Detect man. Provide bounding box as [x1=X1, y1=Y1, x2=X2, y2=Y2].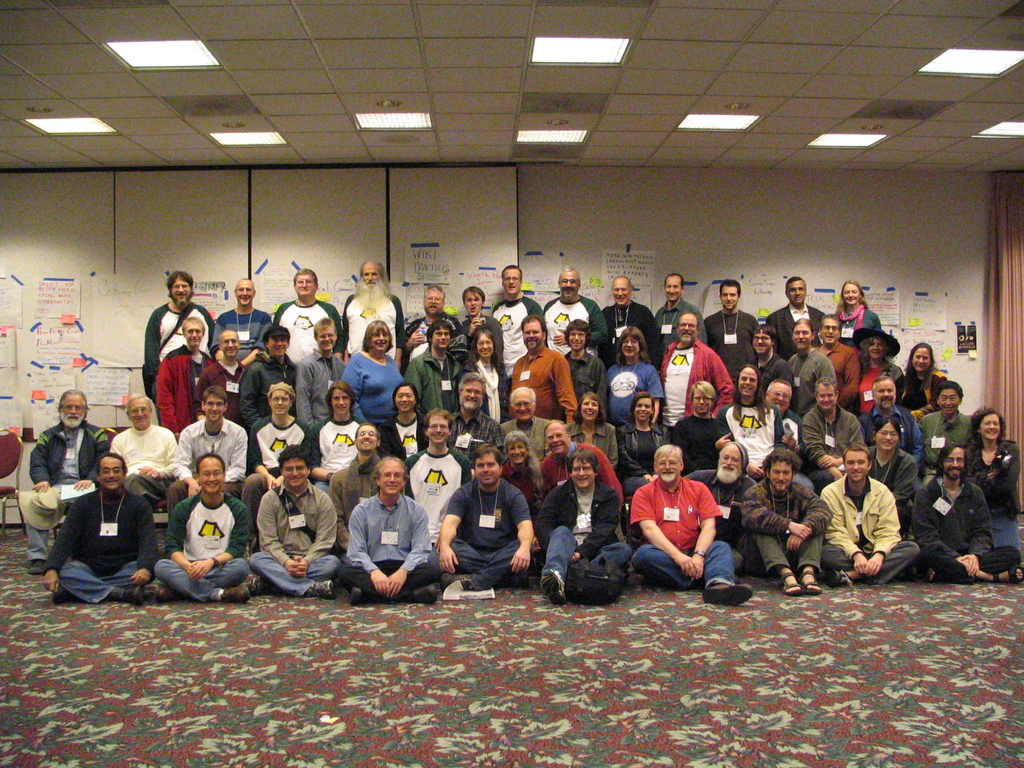
[x1=863, y1=372, x2=924, y2=446].
